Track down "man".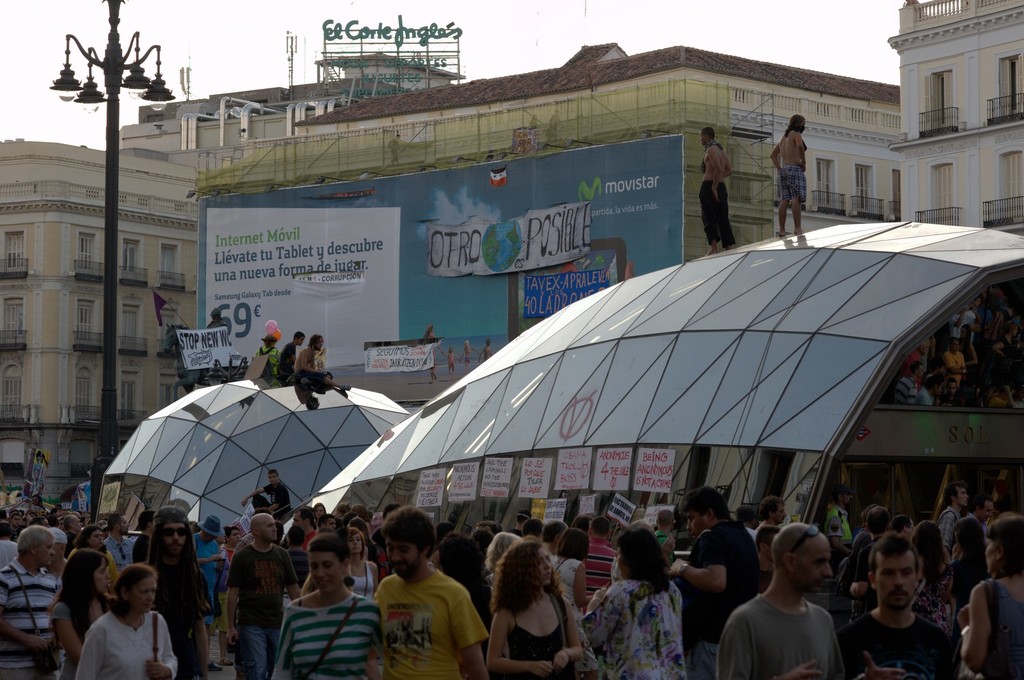
Tracked to bbox=(713, 519, 846, 679).
